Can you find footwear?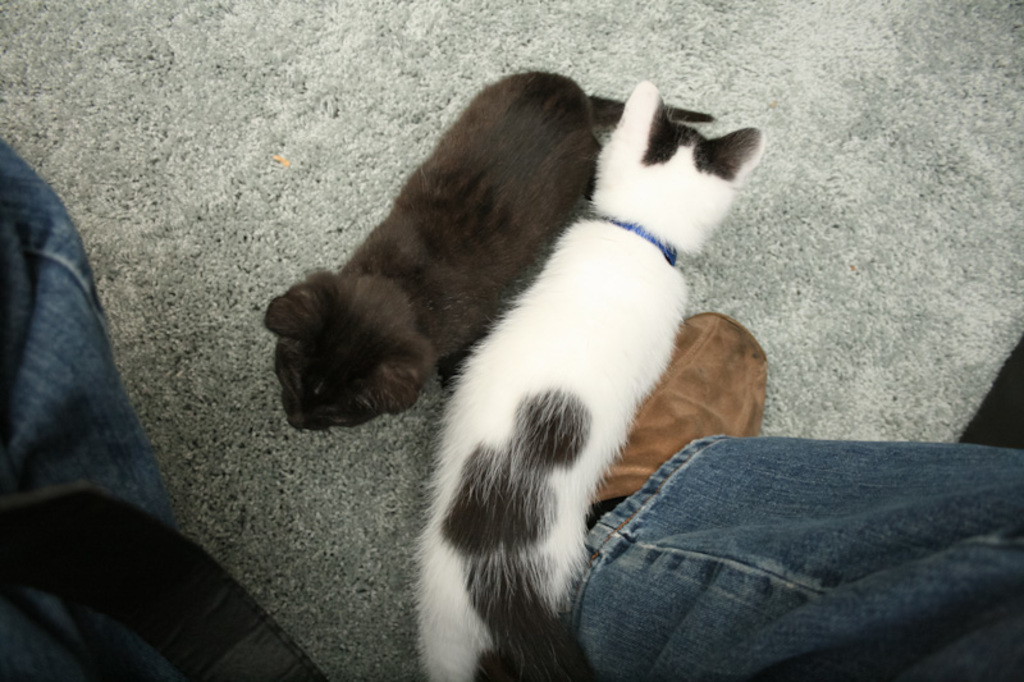
Yes, bounding box: rect(591, 311, 762, 516).
